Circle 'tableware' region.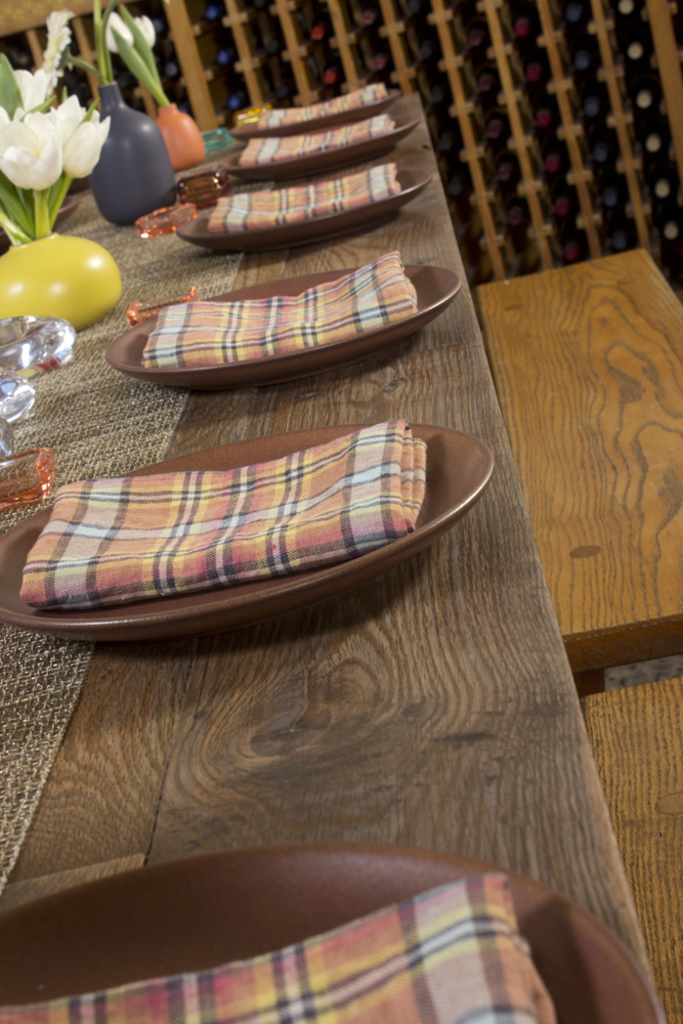
Region: x1=0, y1=843, x2=664, y2=1023.
